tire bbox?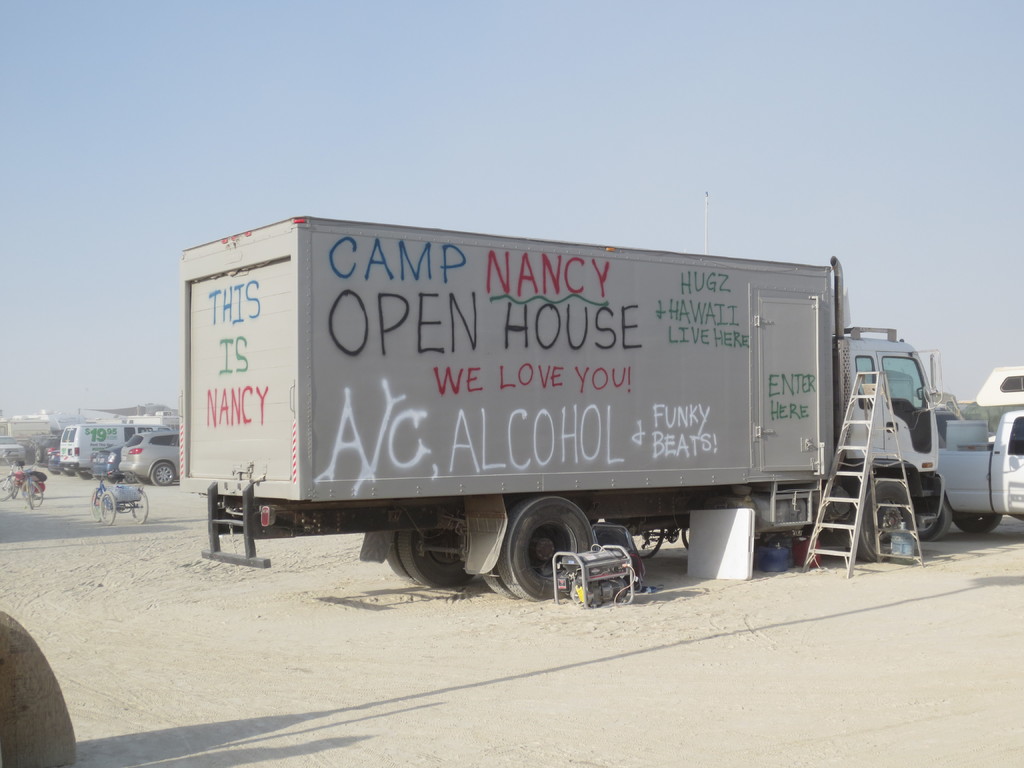
(left=860, top=470, right=918, bottom=548)
